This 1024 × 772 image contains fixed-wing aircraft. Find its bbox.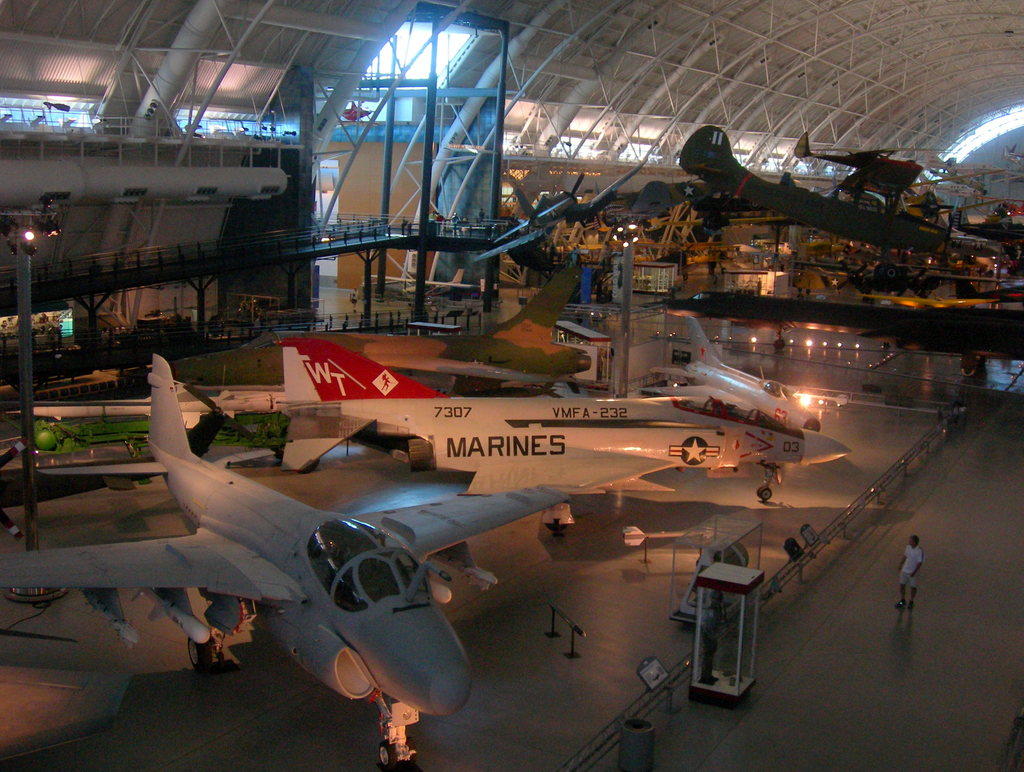
bbox(277, 331, 856, 543).
